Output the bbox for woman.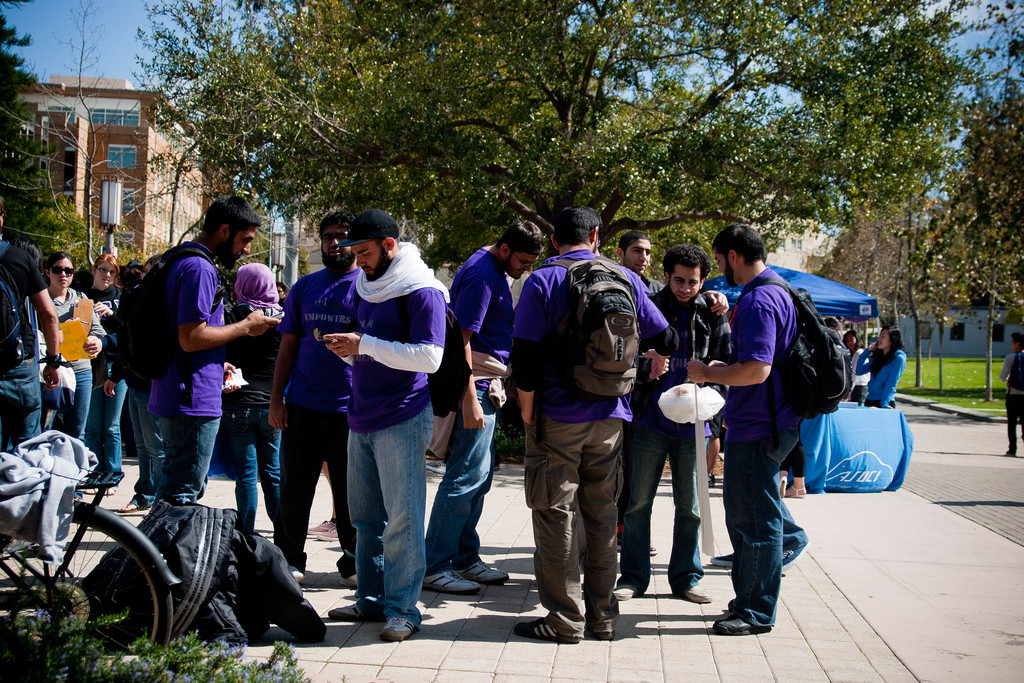
<box>216,259,282,548</box>.
